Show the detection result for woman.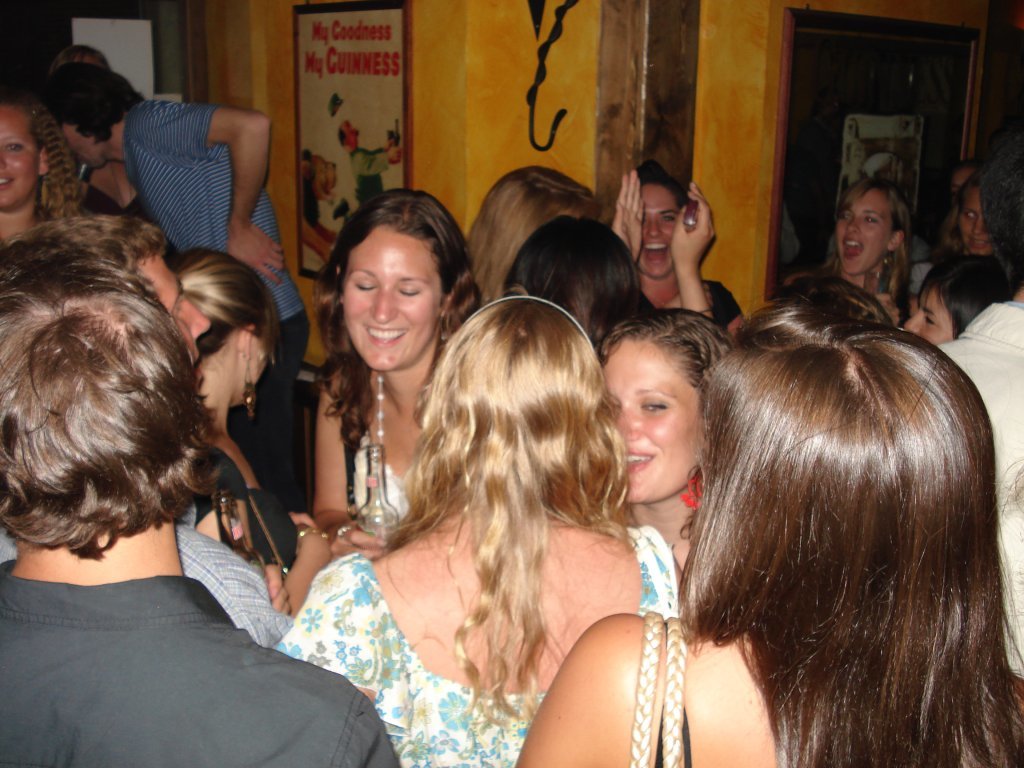
<region>304, 193, 467, 487</region>.
